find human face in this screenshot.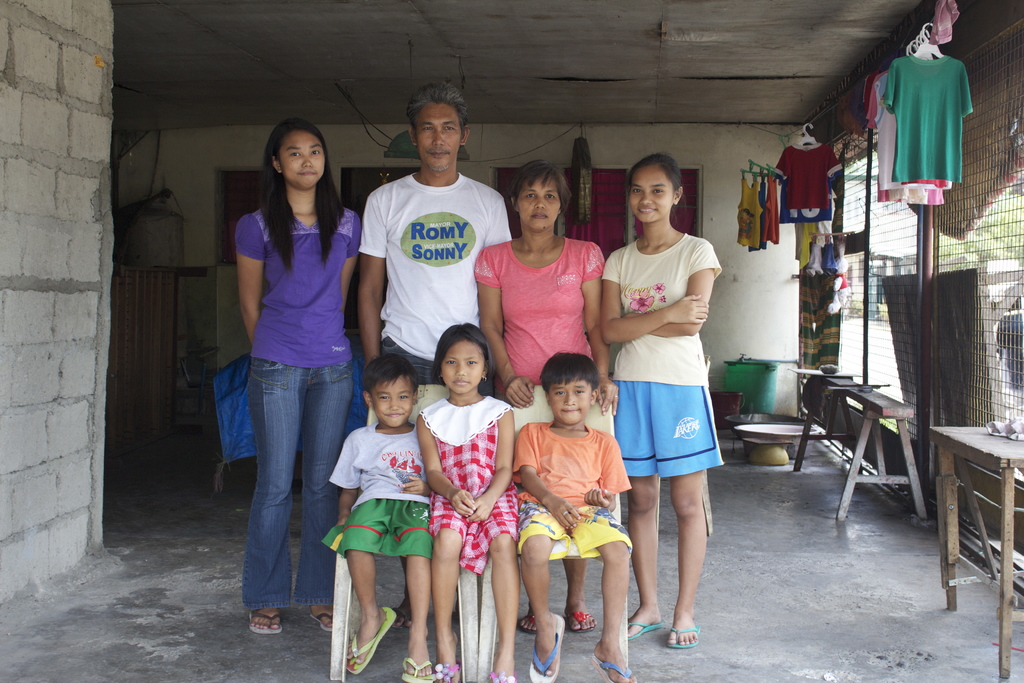
The bounding box for human face is x1=513, y1=174, x2=559, y2=231.
